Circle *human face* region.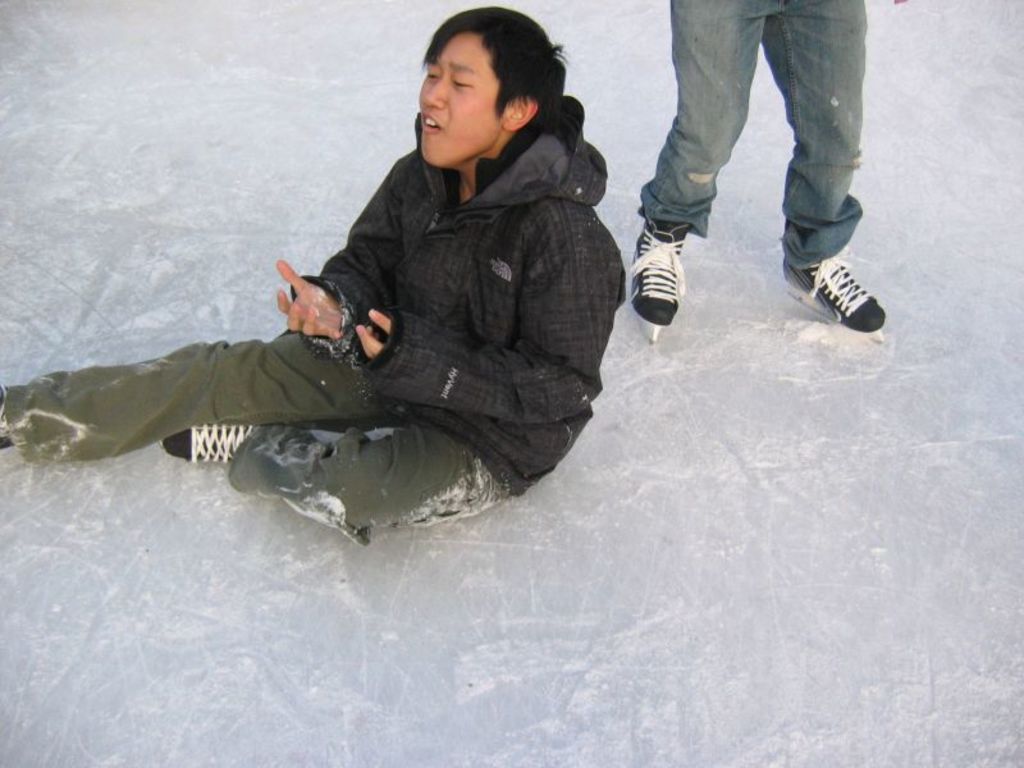
Region: Rect(416, 36, 507, 170).
